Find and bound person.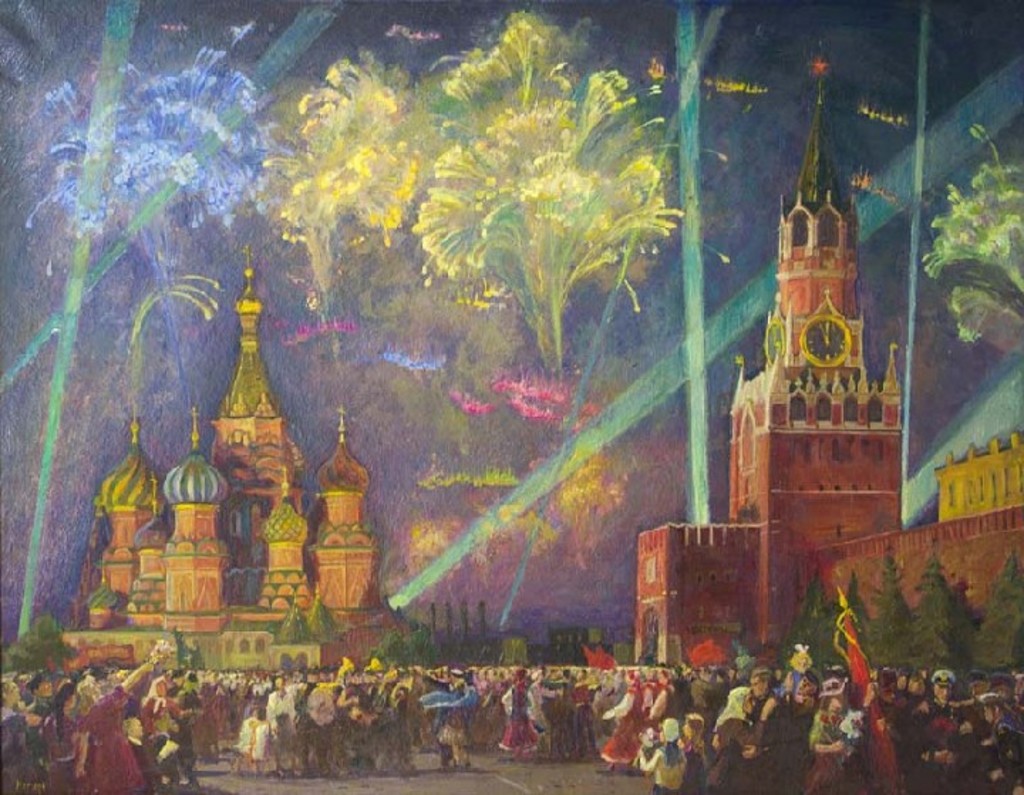
Bound: locate(636, 718, 688, 792).
